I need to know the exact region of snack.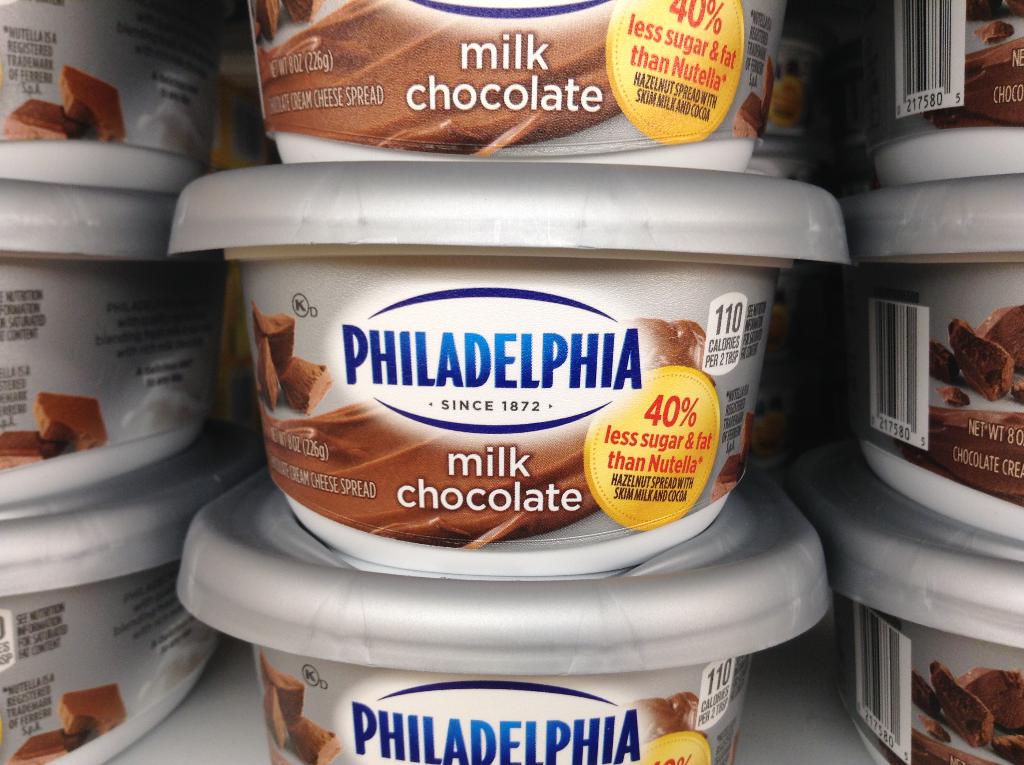
Region: Rect(253, 303, 295, 375).
